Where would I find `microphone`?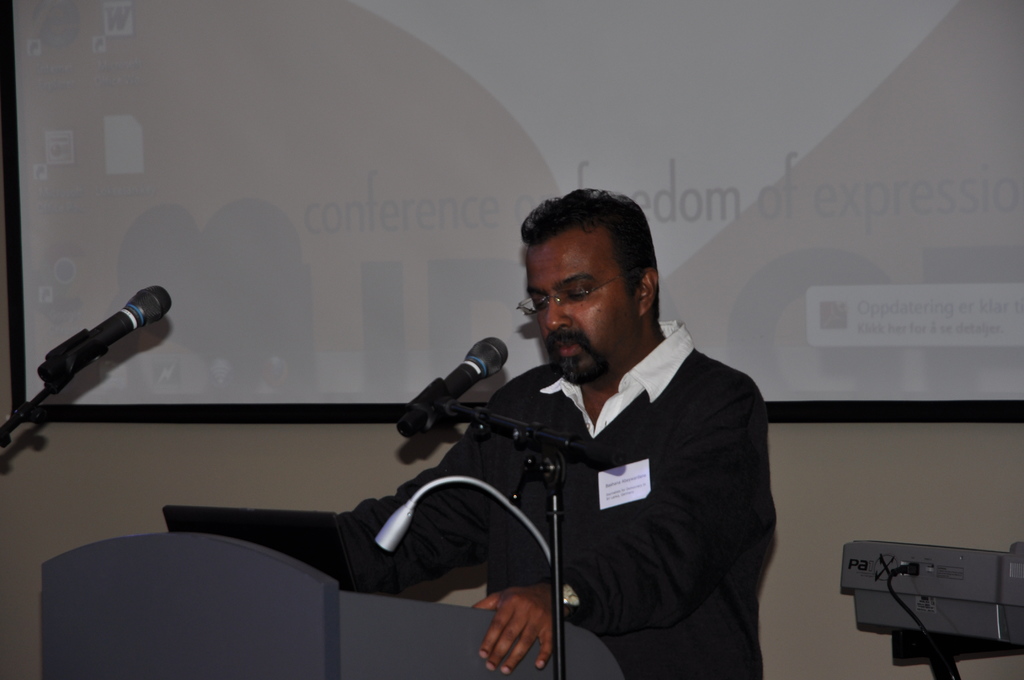
At box(36, 282, 173, 383).
